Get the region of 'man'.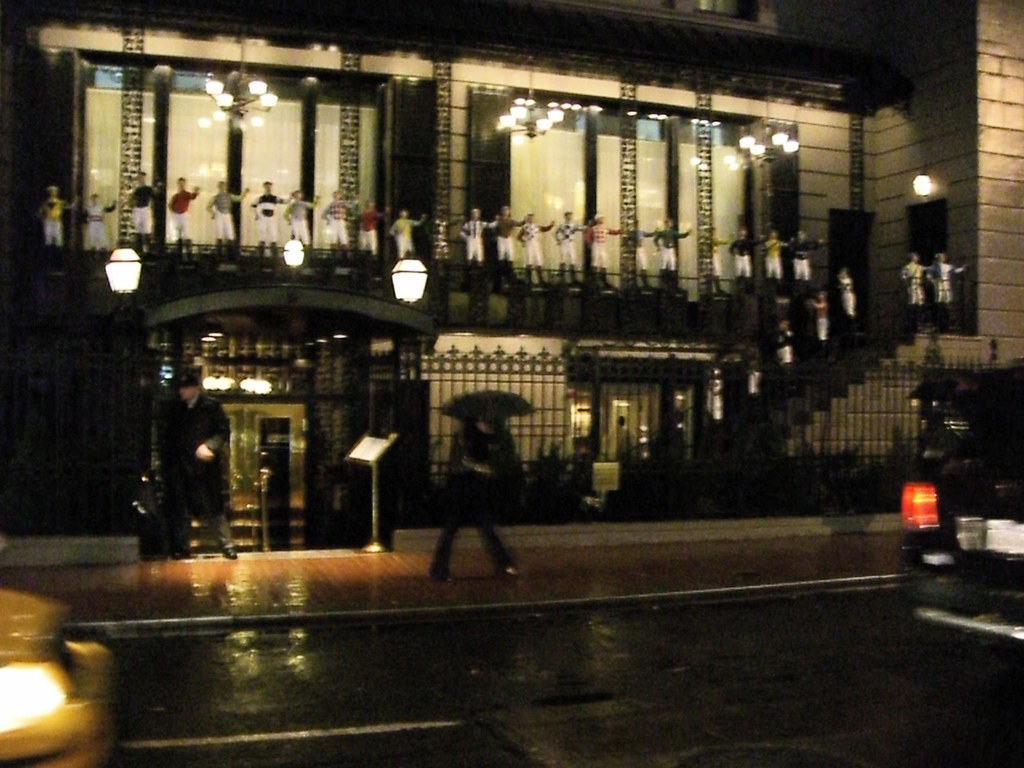
crop(279, 192, 321, 246).
